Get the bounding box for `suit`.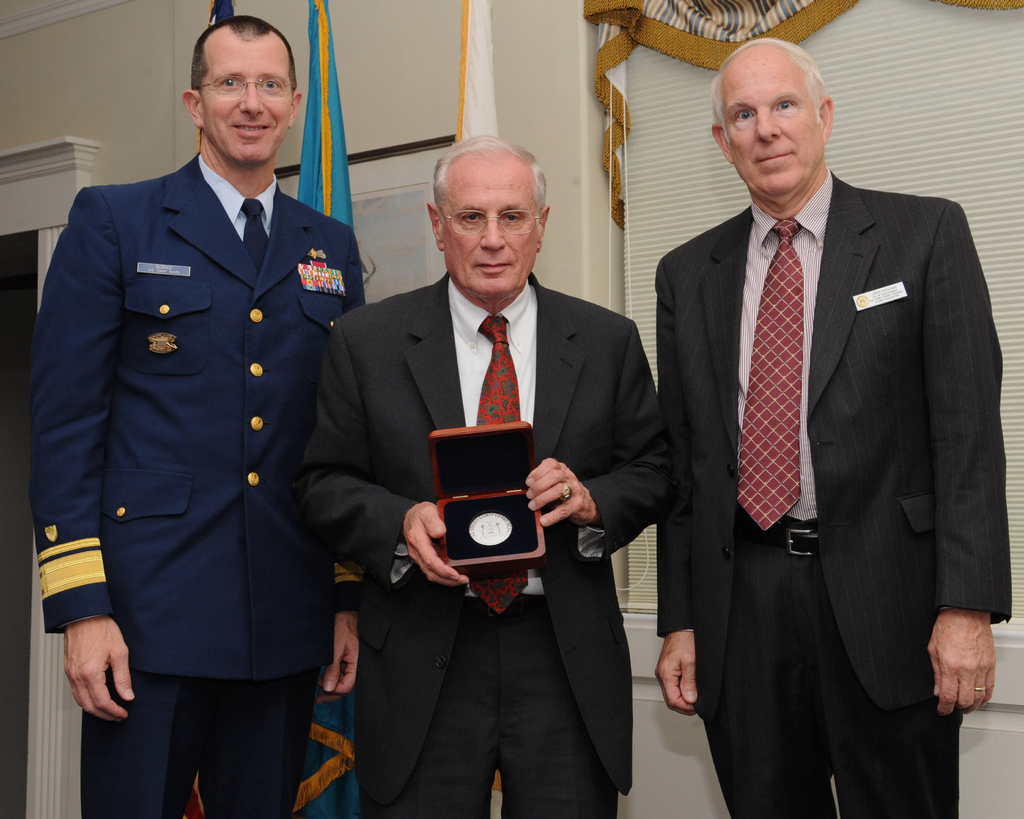
rect(303, 274, 674, 818).
